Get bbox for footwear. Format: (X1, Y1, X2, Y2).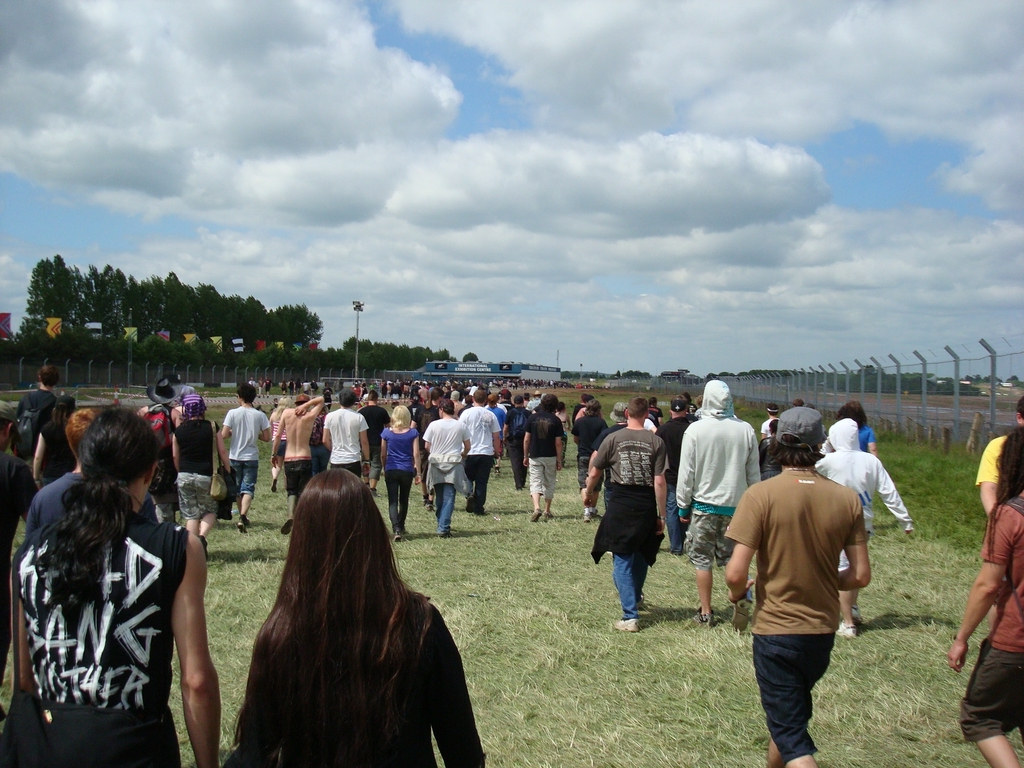
(836, 617, 858, 637).
